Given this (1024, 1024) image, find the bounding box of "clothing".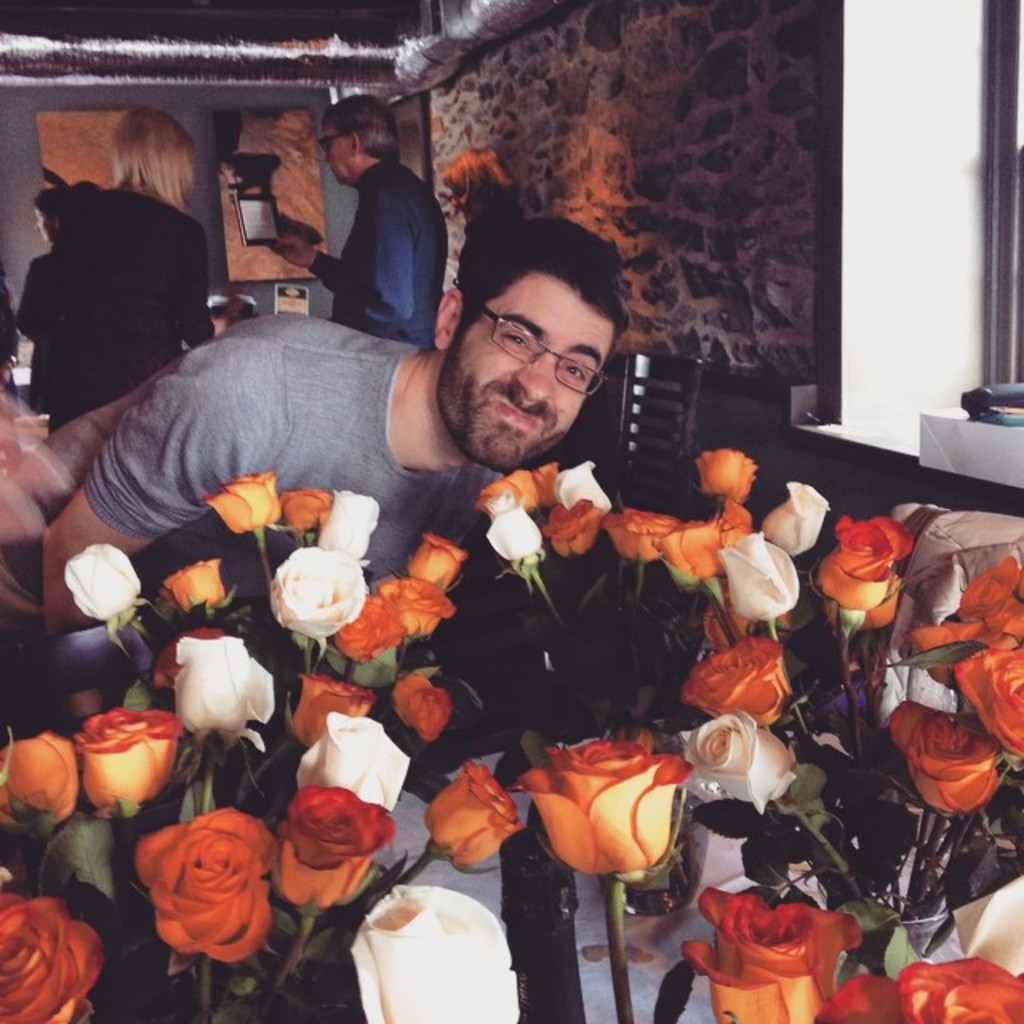
select_region(8, 176, 216, 459).
